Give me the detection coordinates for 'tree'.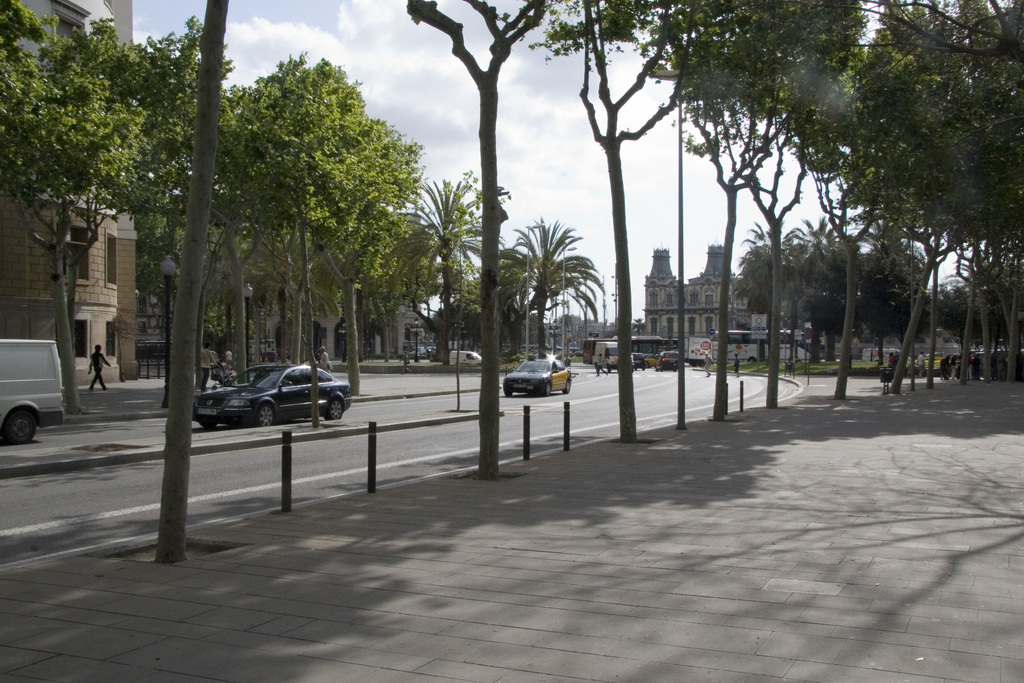
<region>161, 1, 212, 566</region>.
